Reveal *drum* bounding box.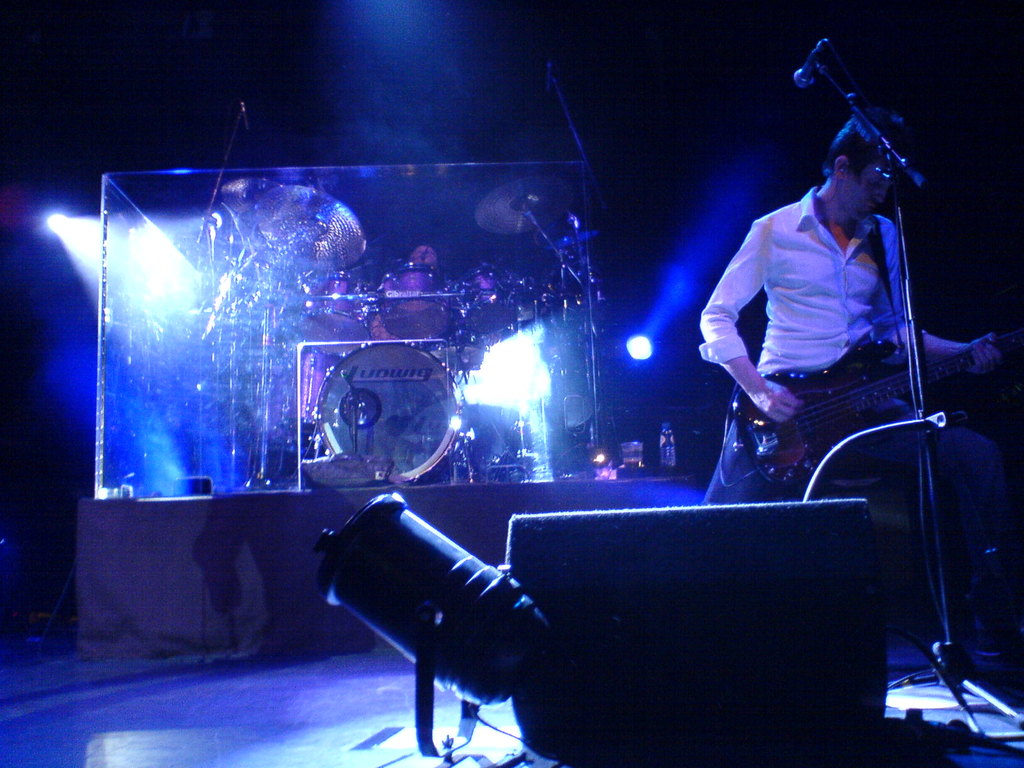
Revealed: (x1=298, y1=274, x2=374, y2=345).
